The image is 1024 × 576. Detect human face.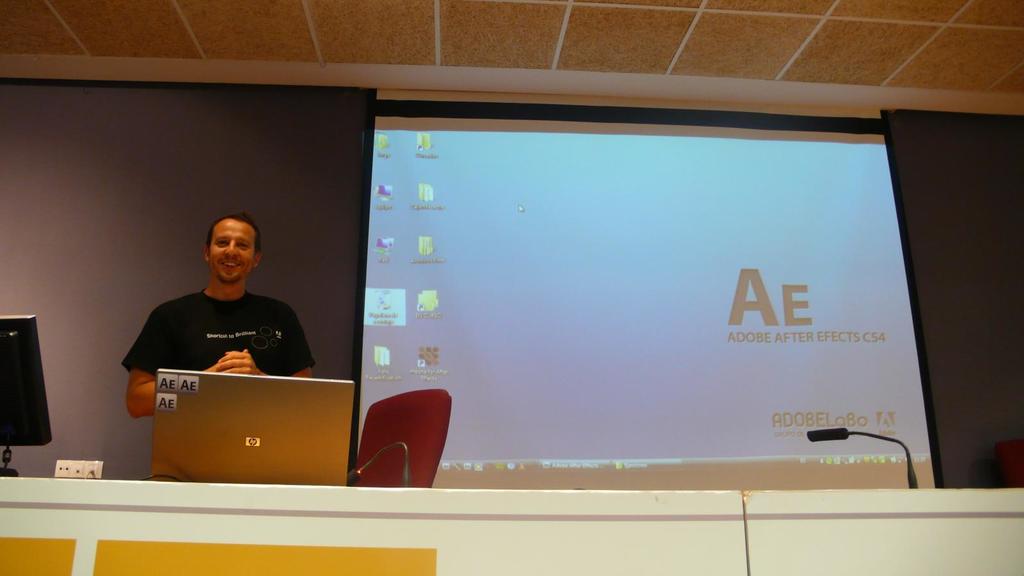
Detection: 209,222,253,285.
